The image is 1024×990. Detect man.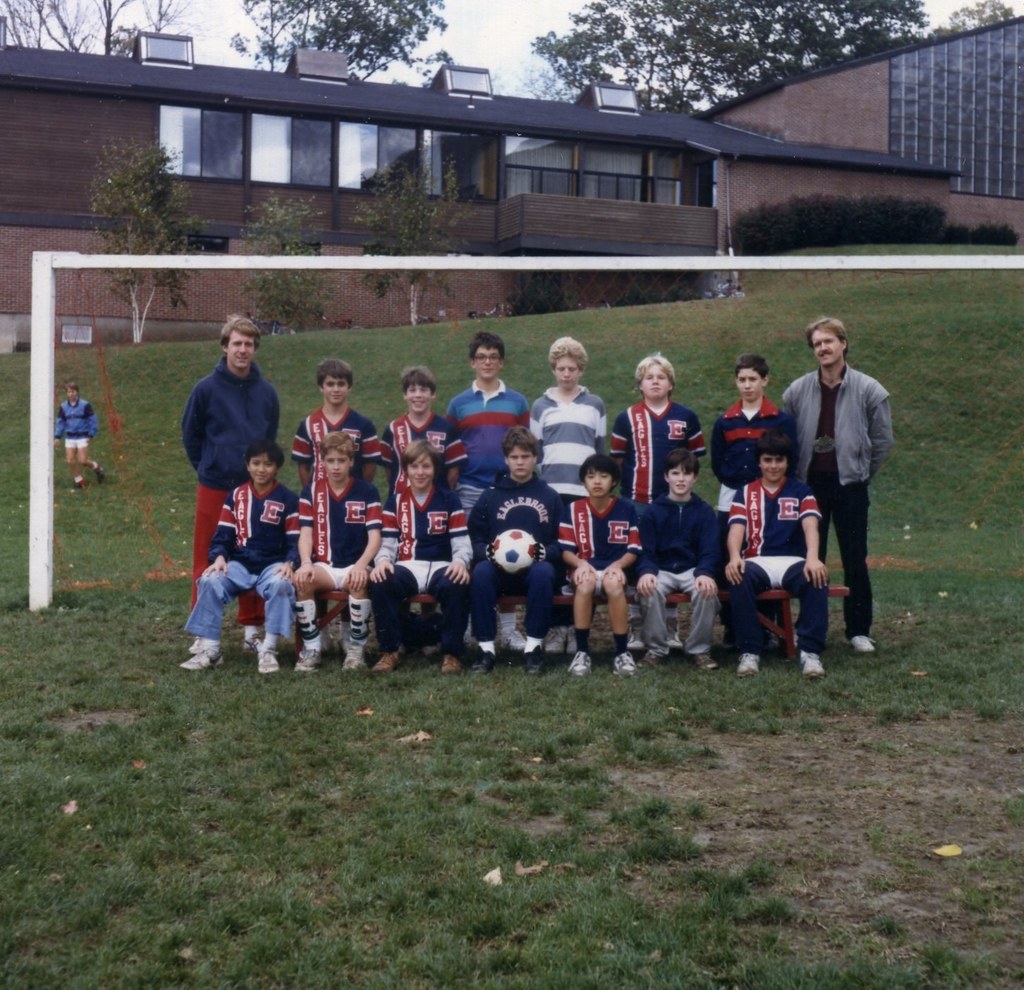
Detection: select_region(178, 313, 282, 647).
